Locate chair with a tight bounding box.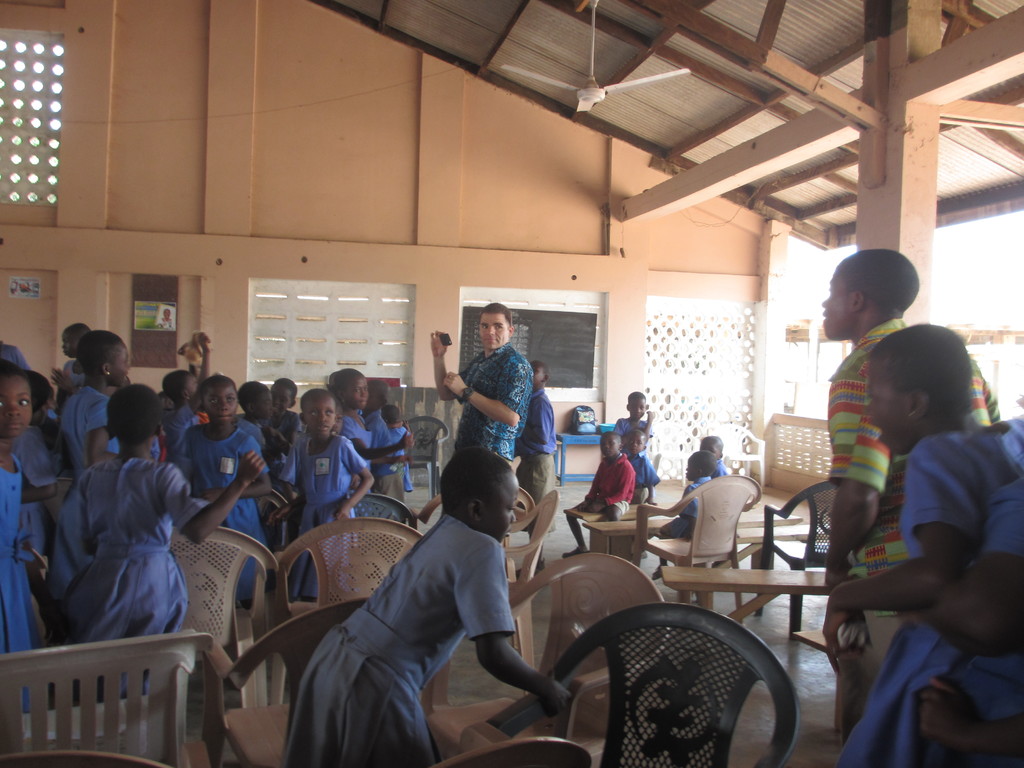
{"left": 269, "top": 518, "right": 448, "bottom": 705}.
